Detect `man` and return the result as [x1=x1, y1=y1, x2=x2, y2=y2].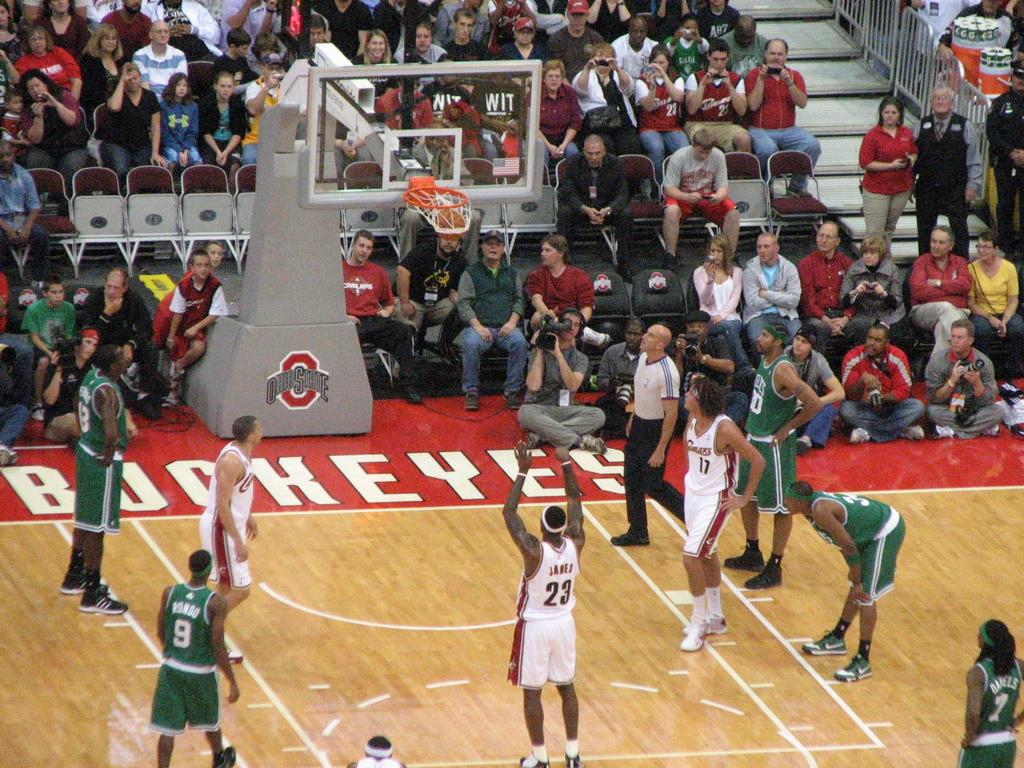
[x1=342, y1=229, x2=425, y2=405].
